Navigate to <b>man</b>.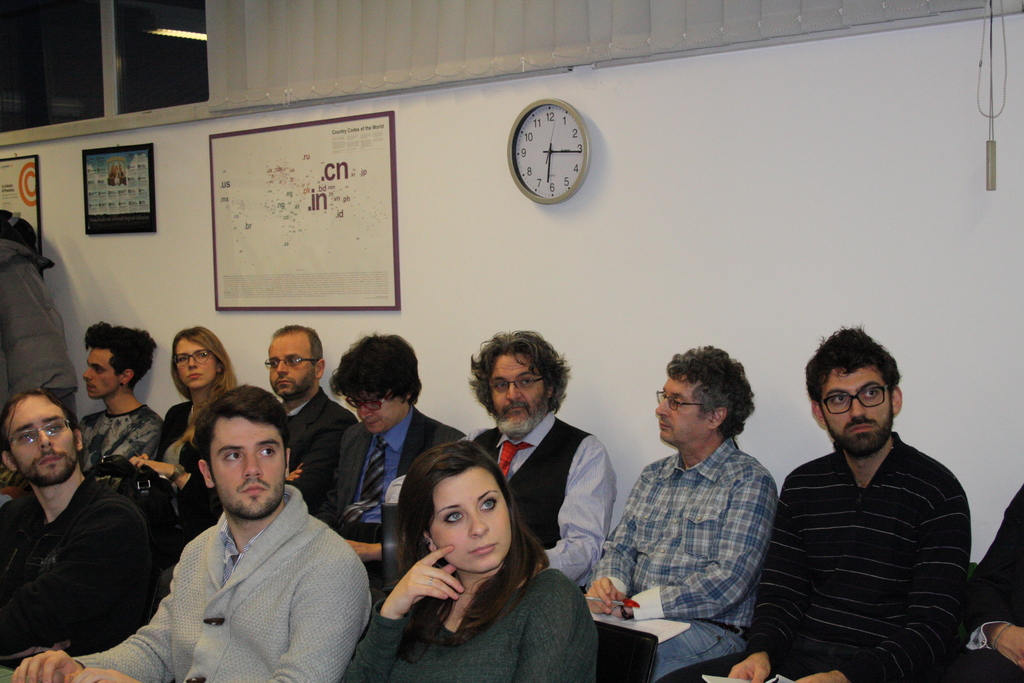
Navigation target: detection(452, 333, 621, 592).
